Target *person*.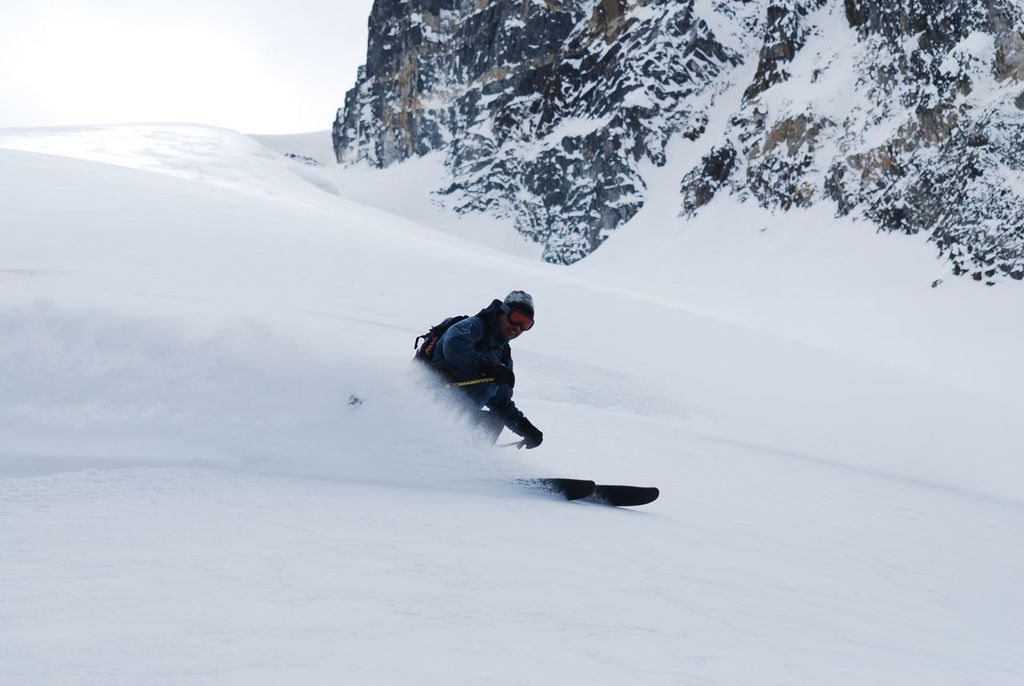
Target region: [left=406, top=291, right=545, bottom=464].
